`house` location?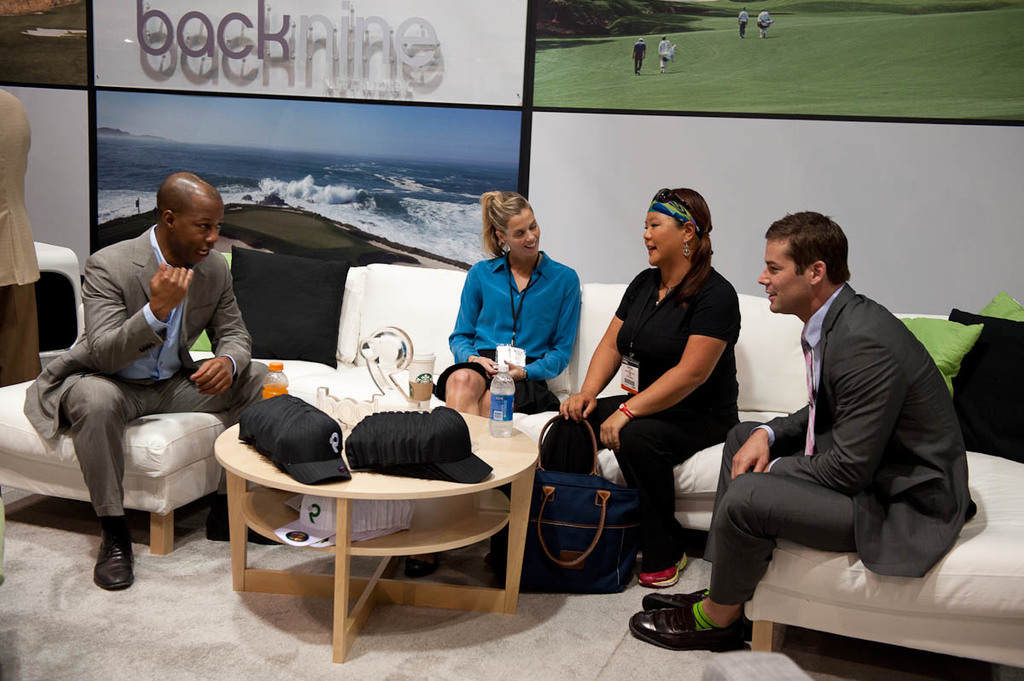
[x1=0, y1=0, x2=1022, y2=680]
